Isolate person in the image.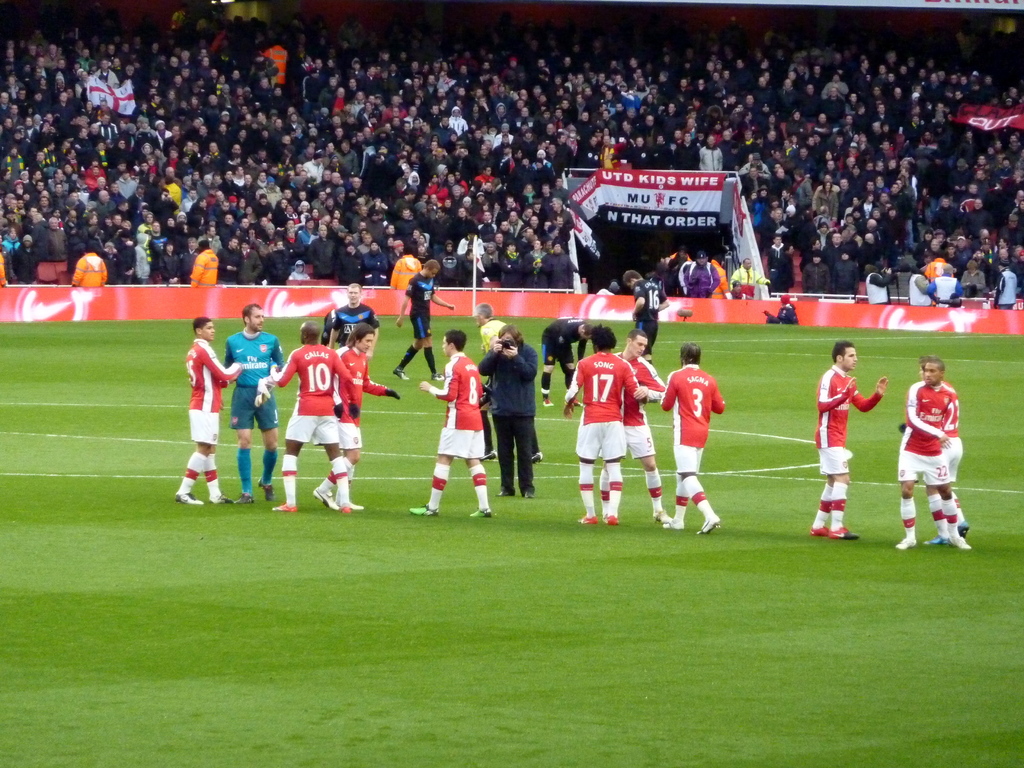
Isolated region: <region>652, 346, 725, 531</region>.
